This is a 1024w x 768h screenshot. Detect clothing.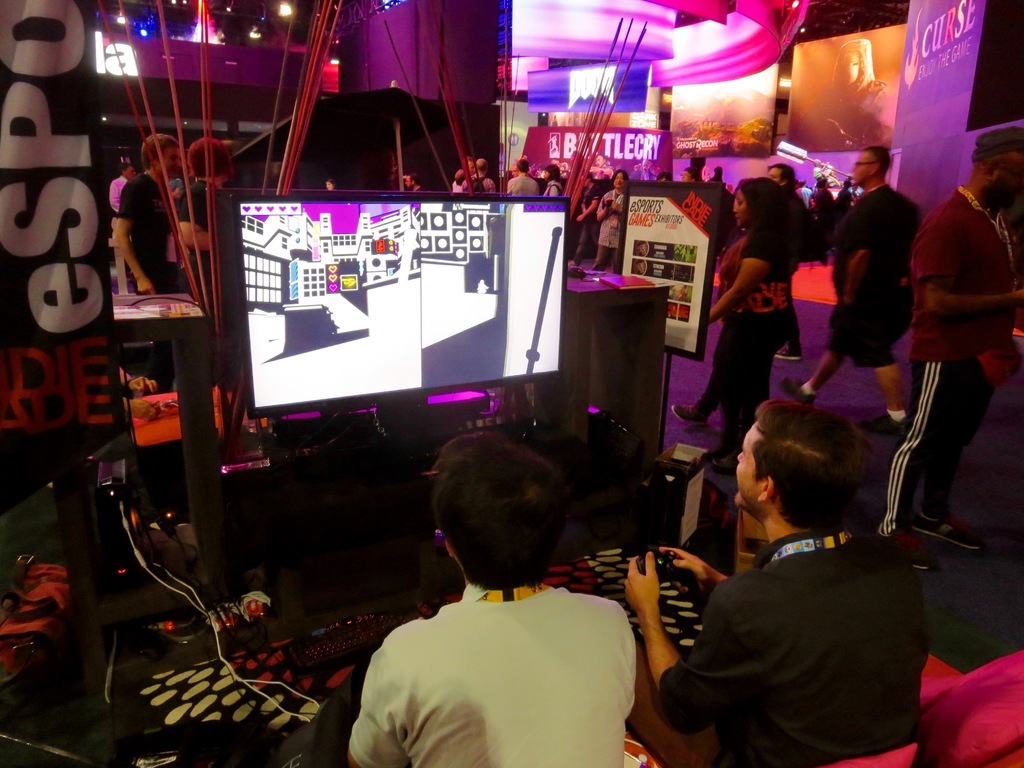
pyautogui.locateOnScreen(543, 180, 564, 196).
